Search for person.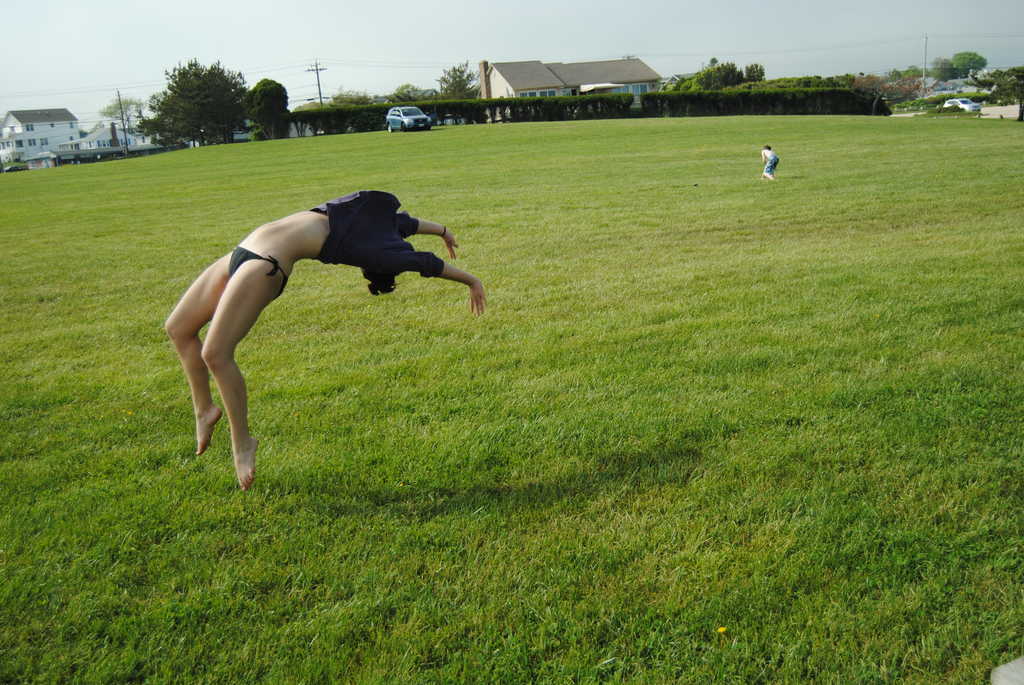
Found at BBox(166, 195, 489, 487).
